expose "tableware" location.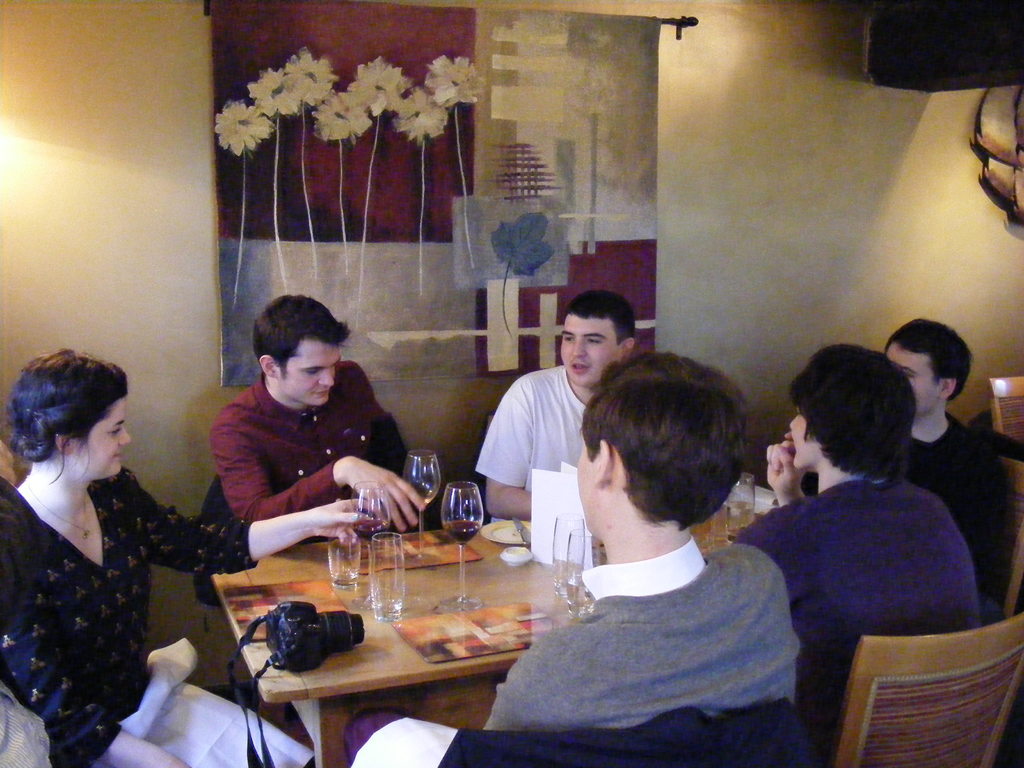
Exposed at {"x1": 327, "y1": 534, "x2": 361, "y2": 590}.
